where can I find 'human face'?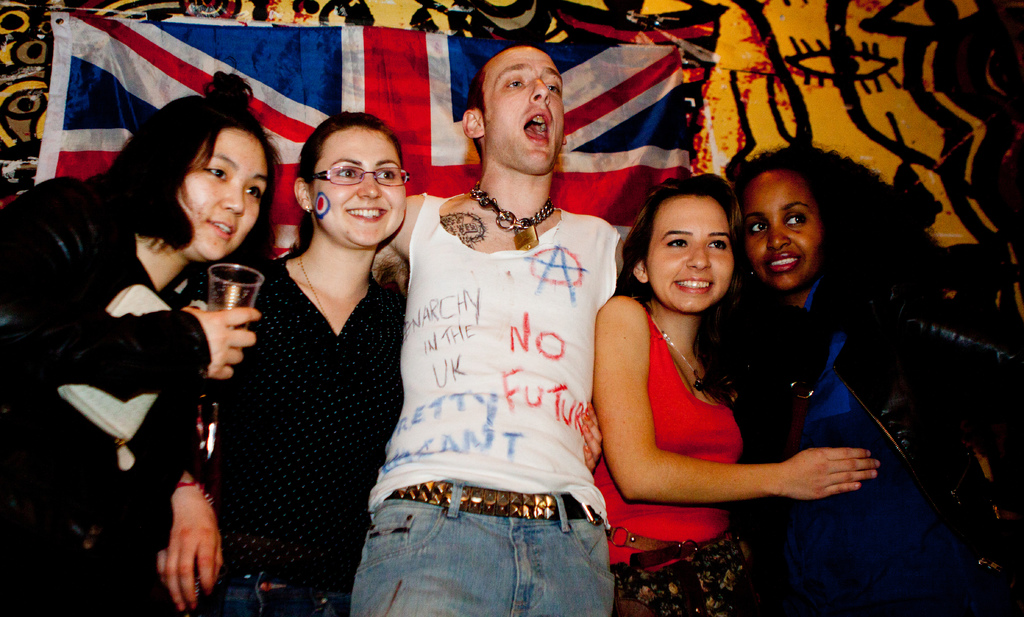
You can find it at x1=483, y1=45, x2=564, y2=172.
